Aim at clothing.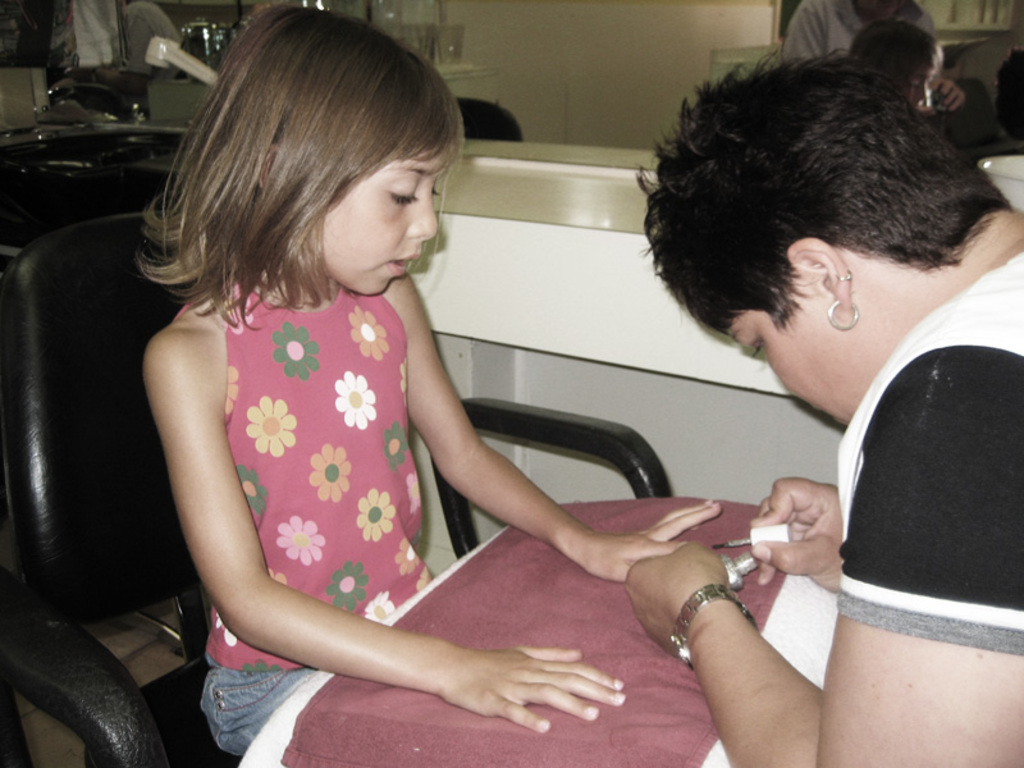
Aimed at x1=202, y1=275, x2=442, y2=672.
